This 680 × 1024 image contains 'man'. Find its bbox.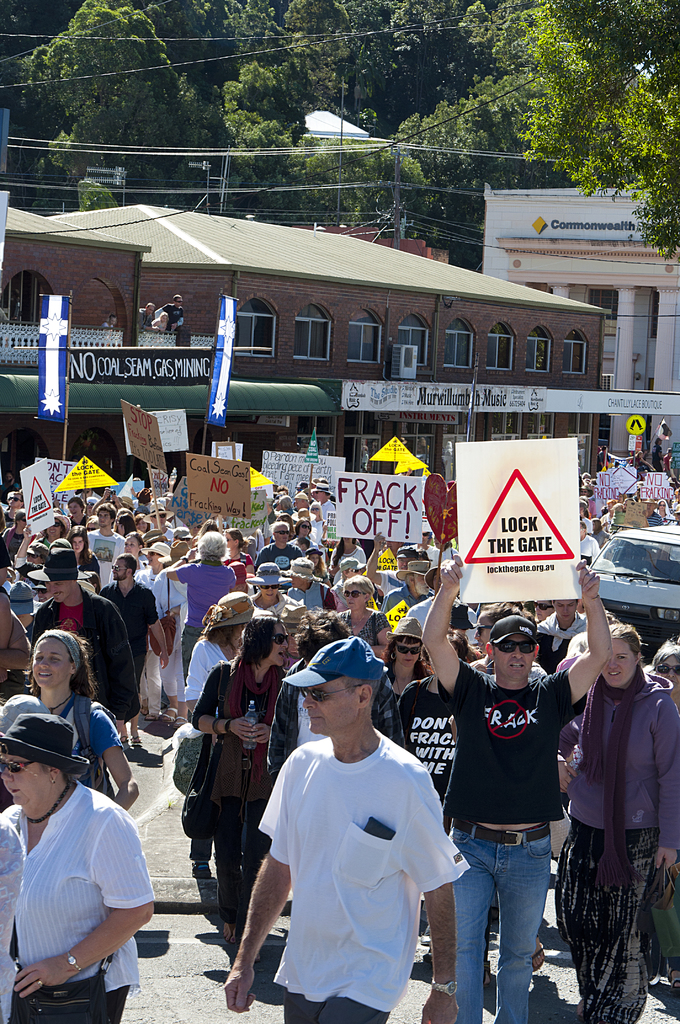
649:436:665:474.
